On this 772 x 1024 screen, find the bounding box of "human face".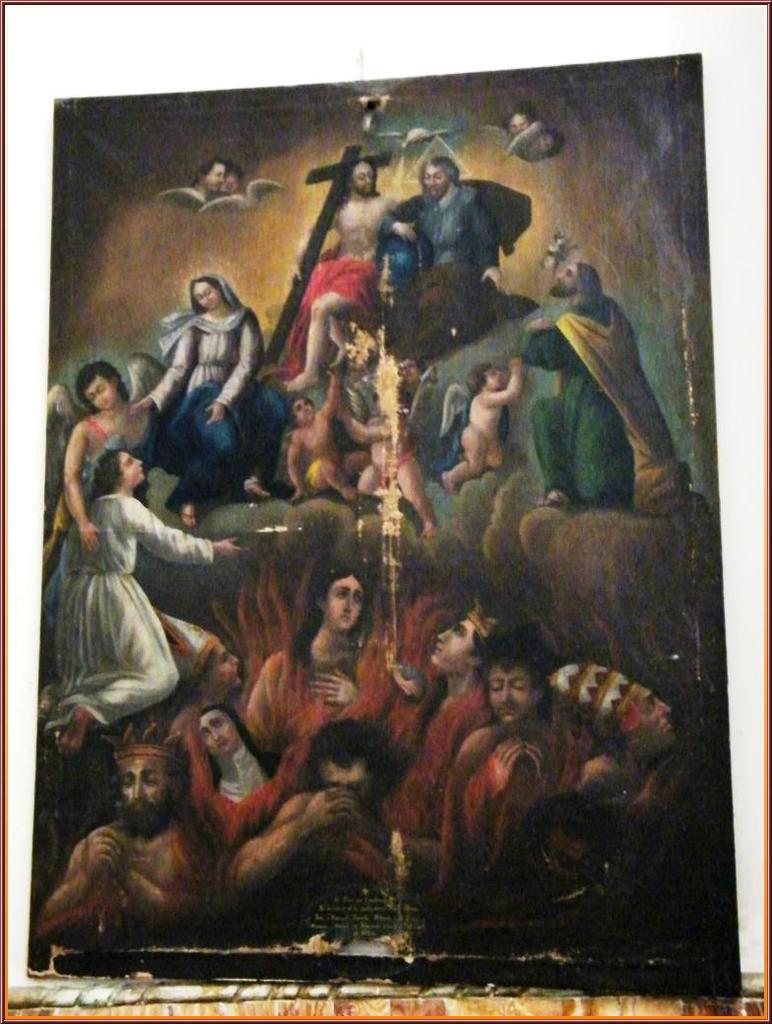
Bounding box: <bbox>325, 575, 365, 632</bbox>.
